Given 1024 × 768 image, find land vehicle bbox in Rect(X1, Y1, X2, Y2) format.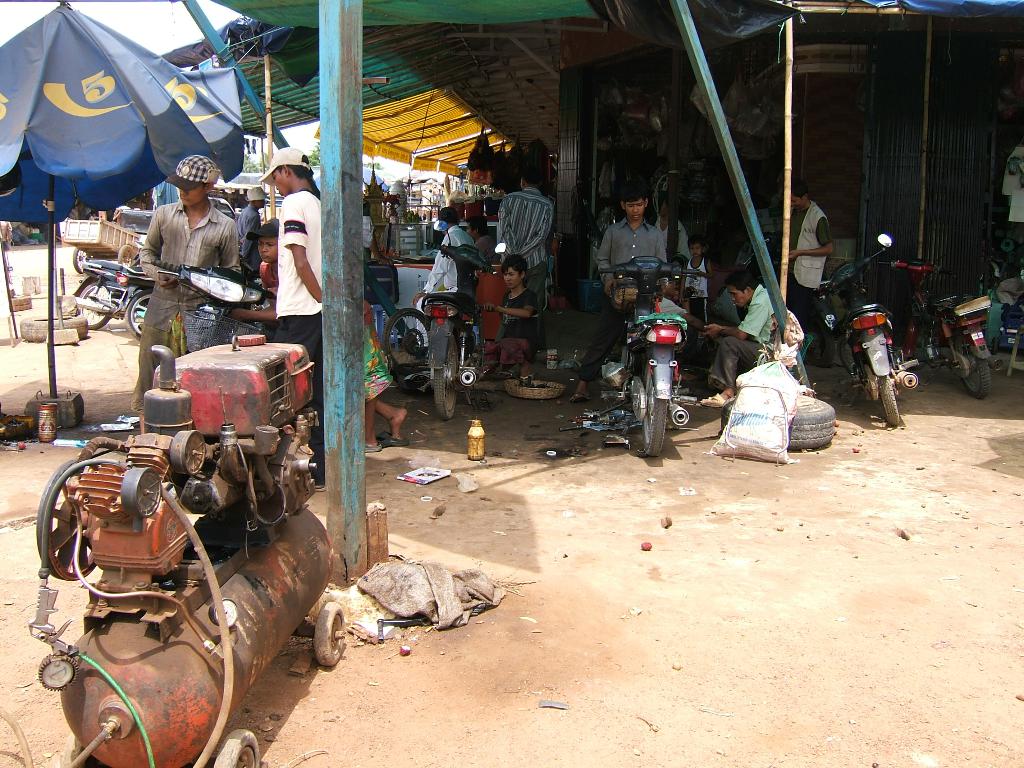
Rect(424, 221, 507, 417).
